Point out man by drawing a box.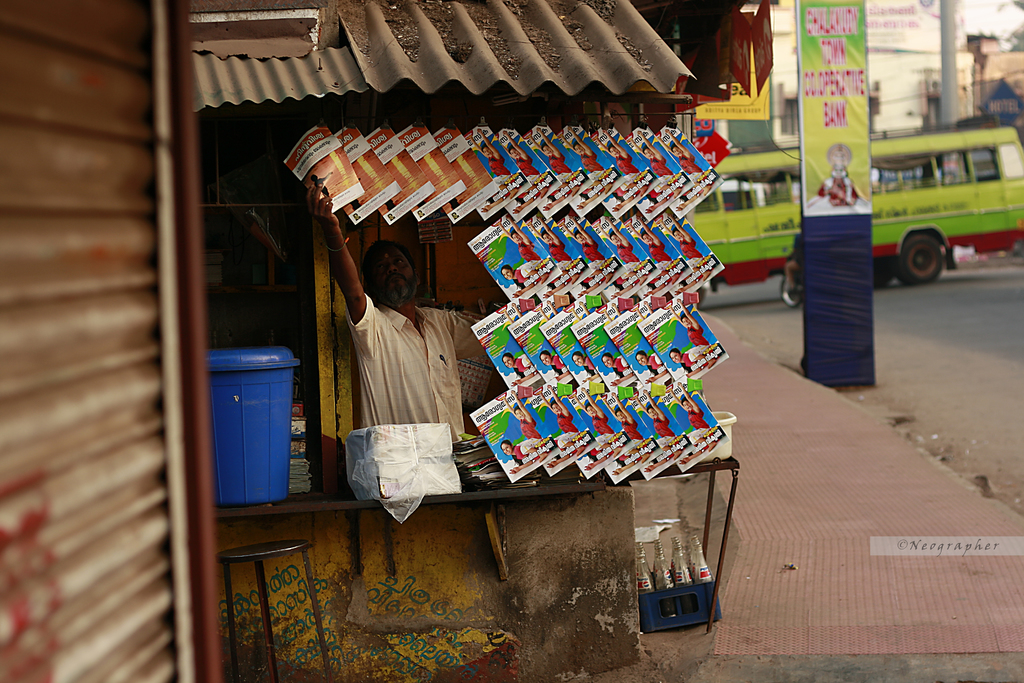
bbox=(535, 130, 572, 184).
